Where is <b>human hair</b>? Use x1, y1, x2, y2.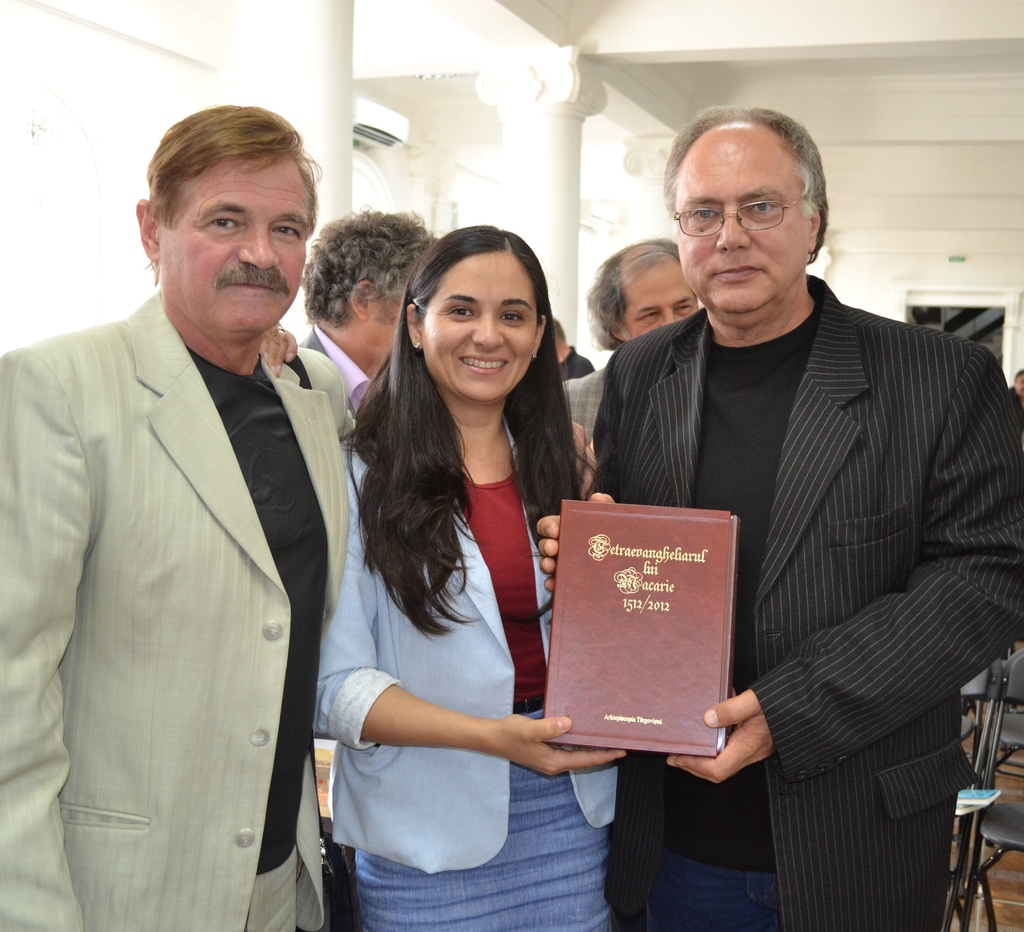
346, 227, 588, 644.
